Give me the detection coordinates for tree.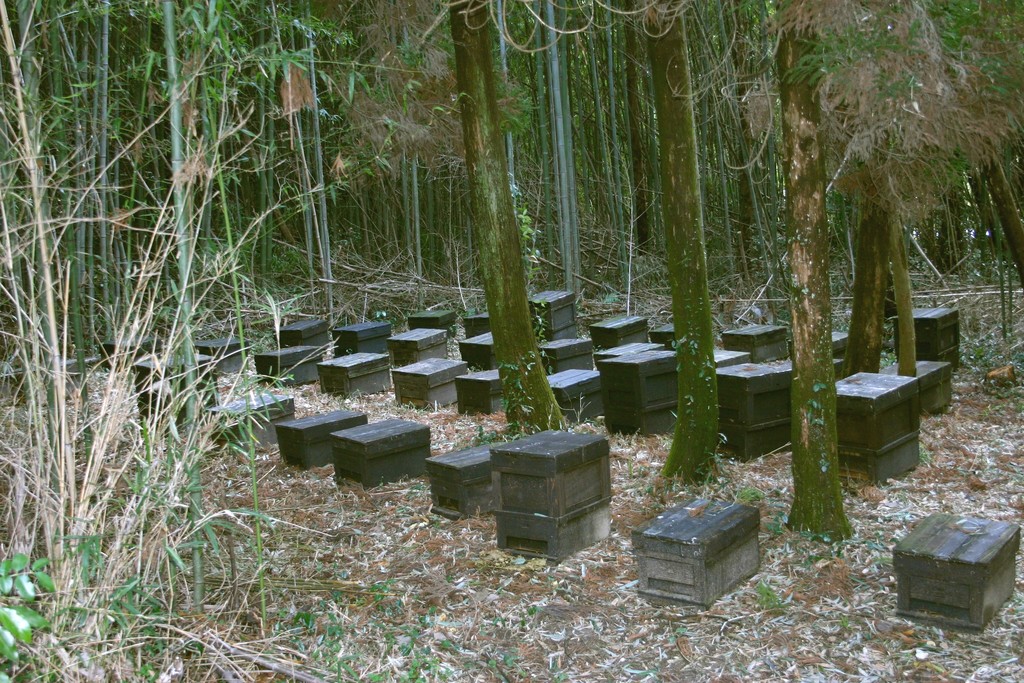
locate(774, 3, 854, 546).
